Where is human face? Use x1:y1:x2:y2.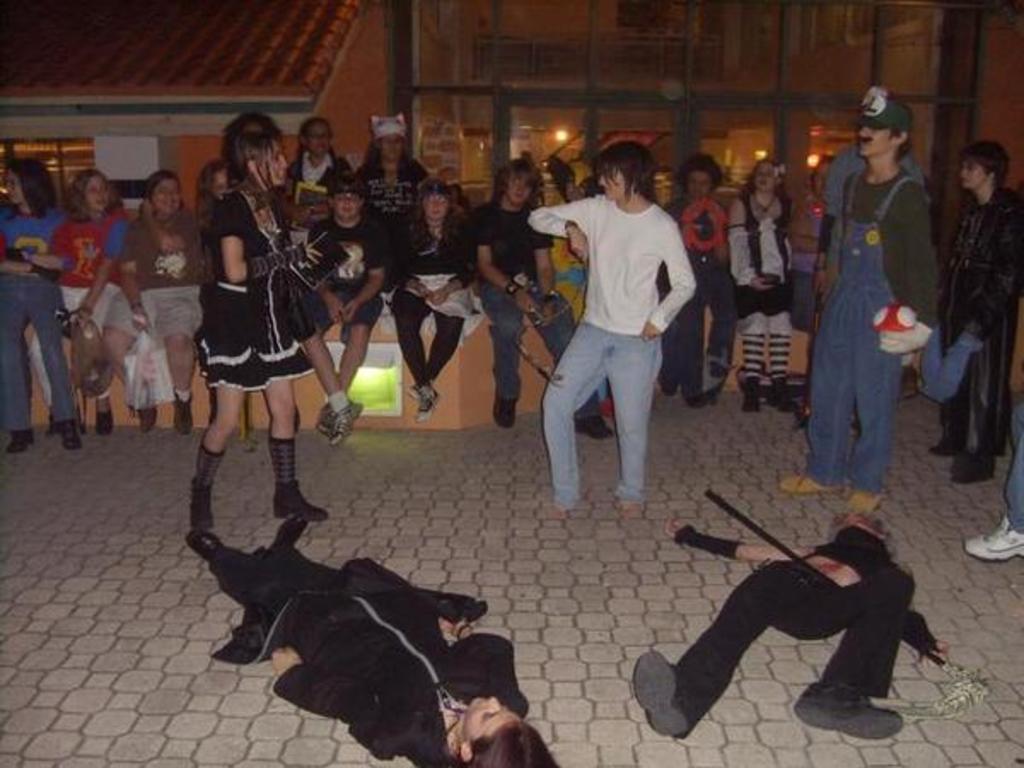
0:172:24:208.
